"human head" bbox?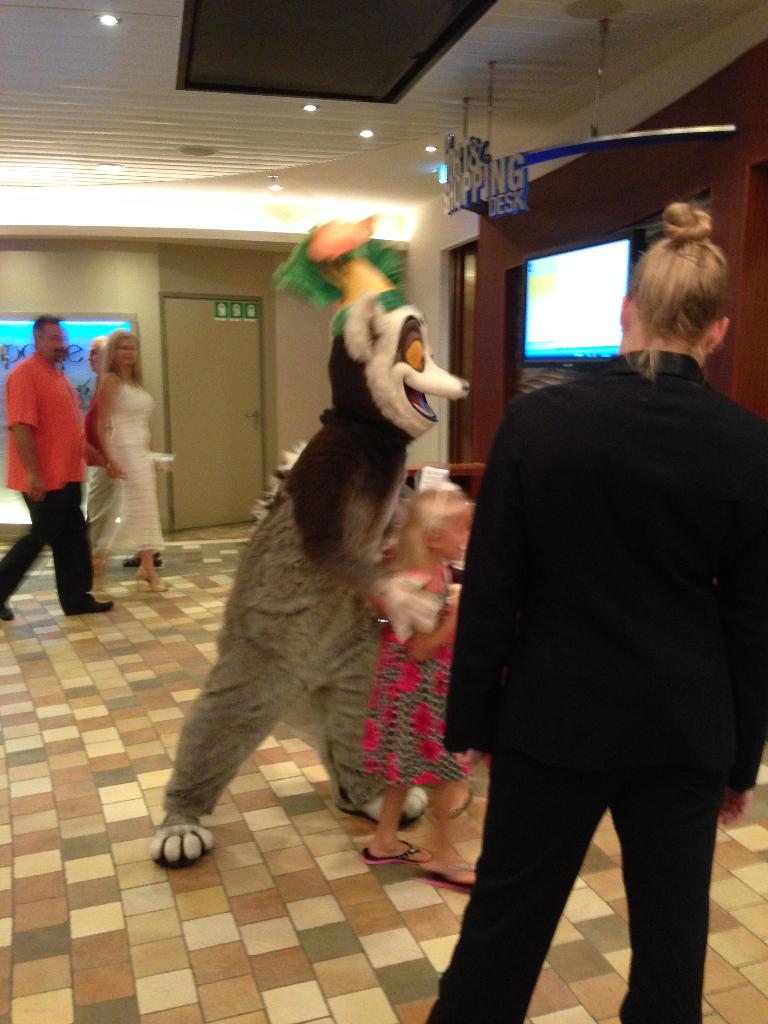
pyautogui.locateOnScreen(97, 330, 143, 371)
